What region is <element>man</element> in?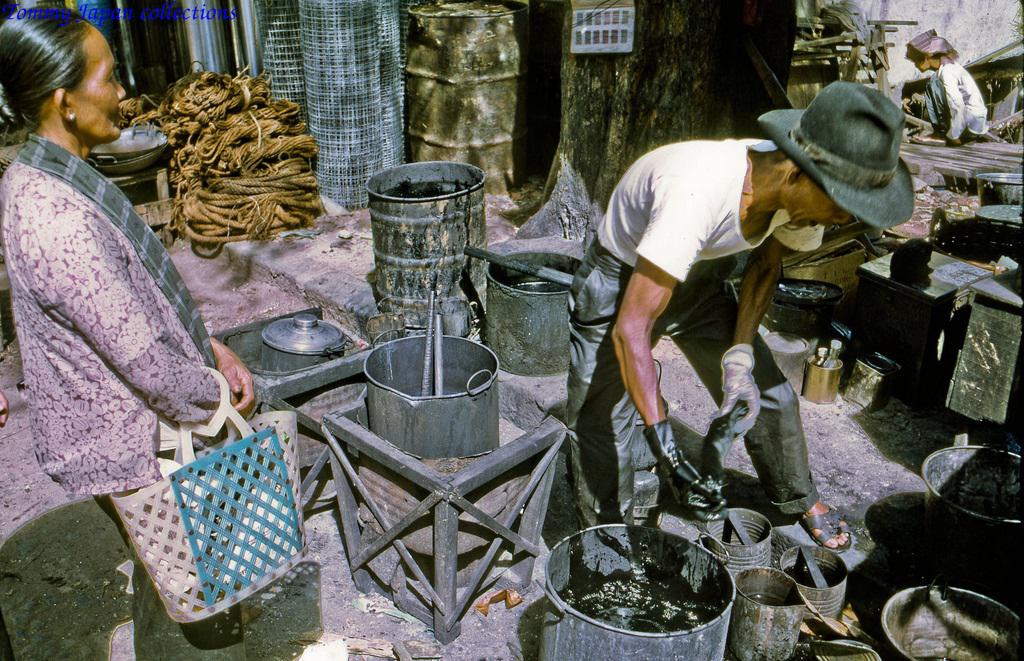
<box>617,94,925,558</box>.
